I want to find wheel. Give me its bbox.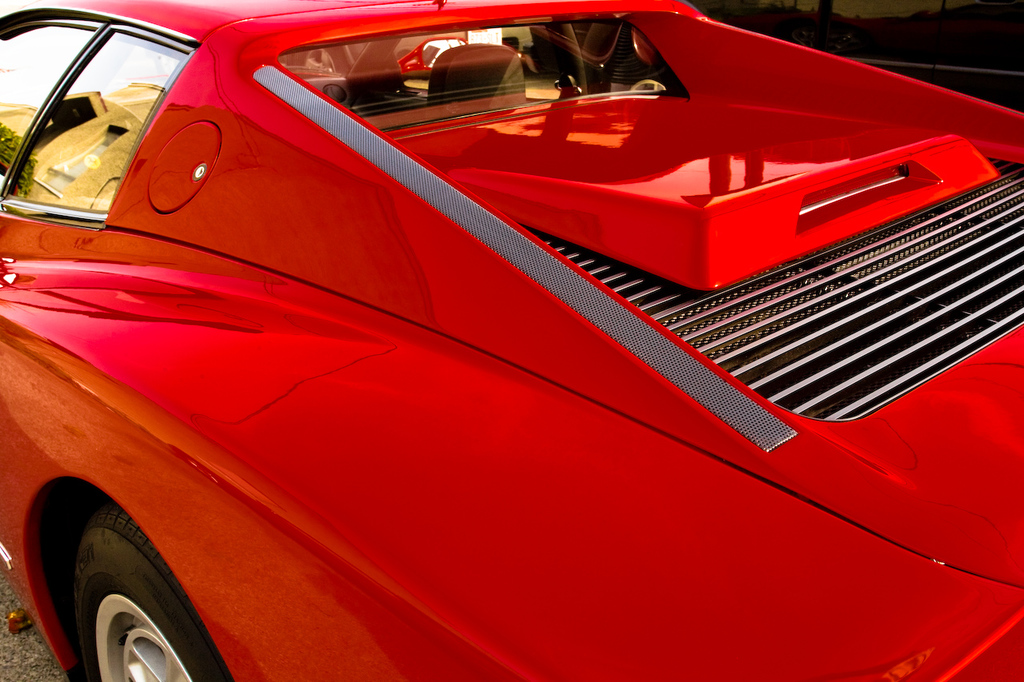
Rect(72, 506, 221, 681).
